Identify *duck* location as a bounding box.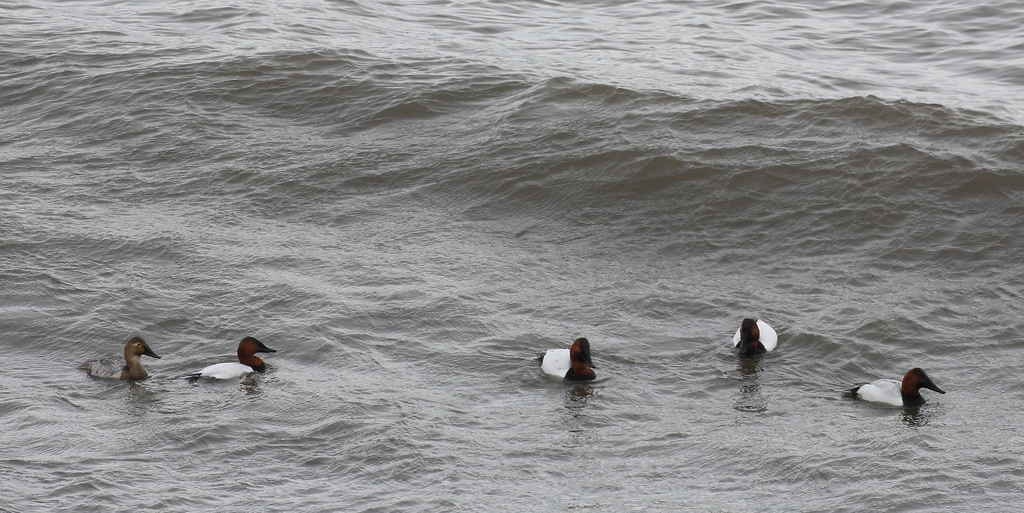
856, 360, 946, 414.
